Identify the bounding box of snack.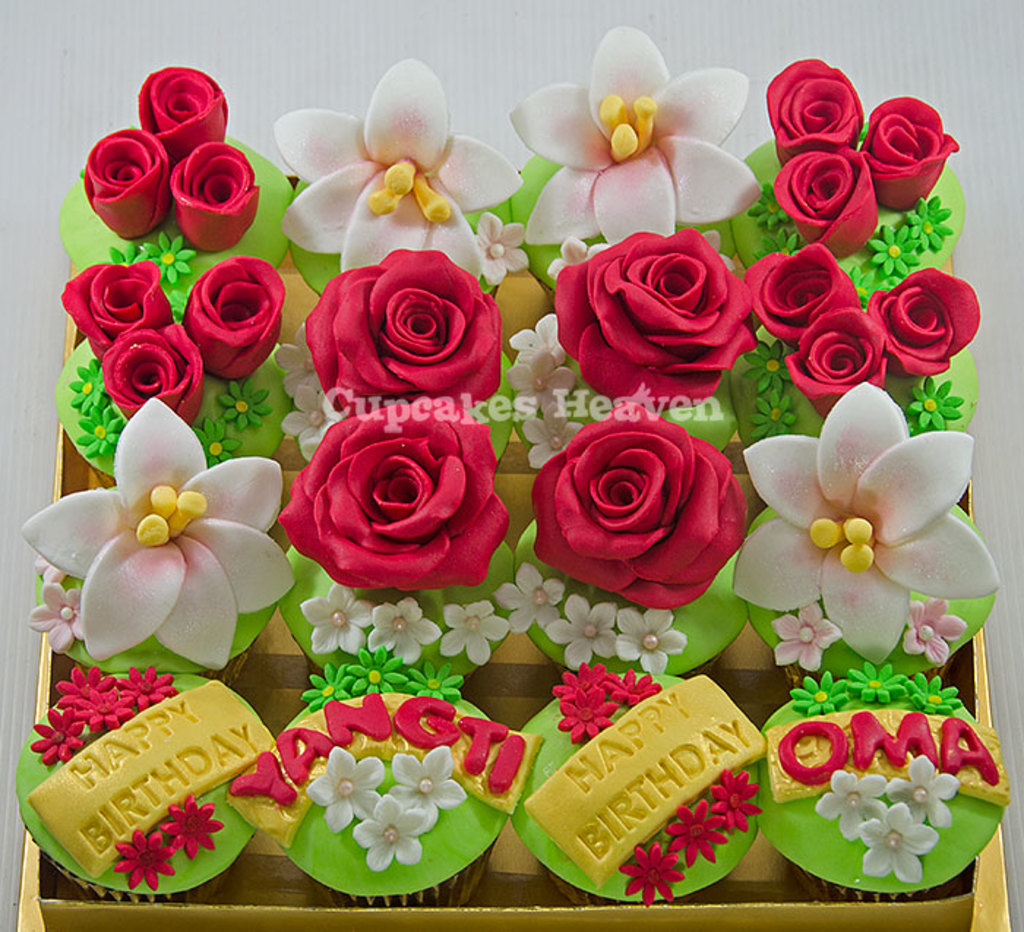
region(494, 23, 765, 290).
